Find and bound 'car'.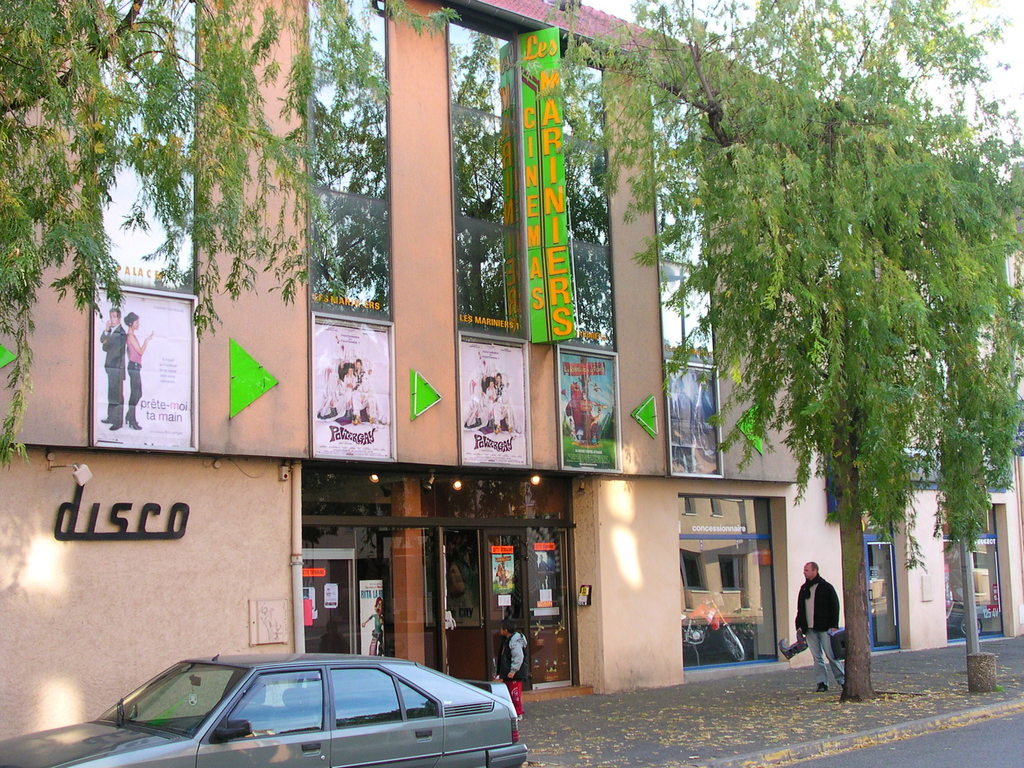
Bound: 96/659/524/761.
